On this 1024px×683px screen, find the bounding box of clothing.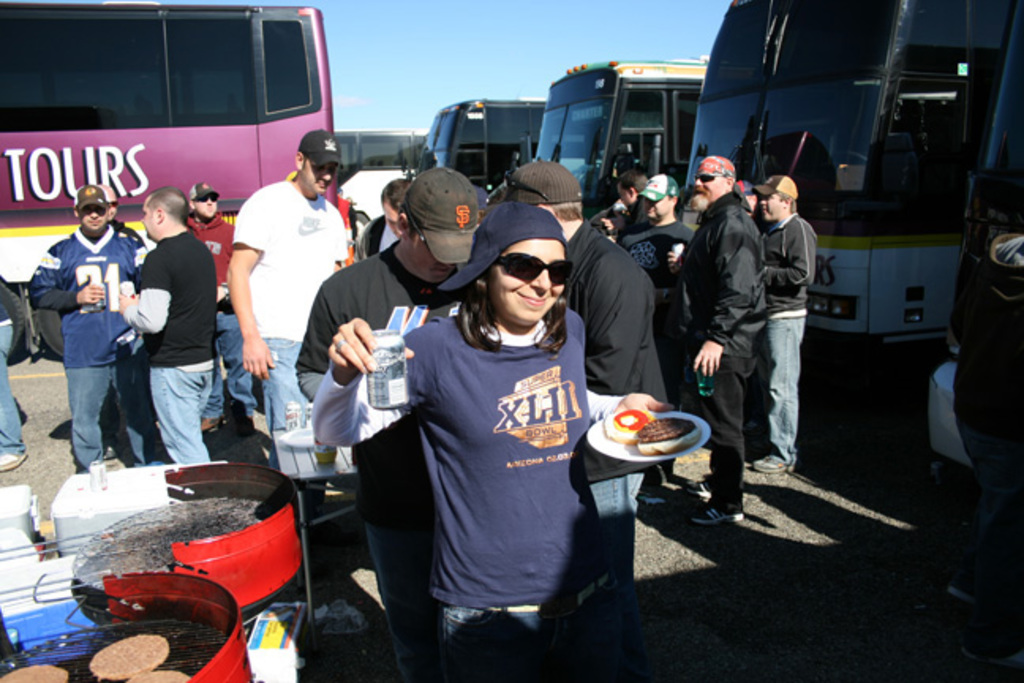
Bounding box: {"left": 117, "top": 228, "right": 212, "bottom": 468}.
